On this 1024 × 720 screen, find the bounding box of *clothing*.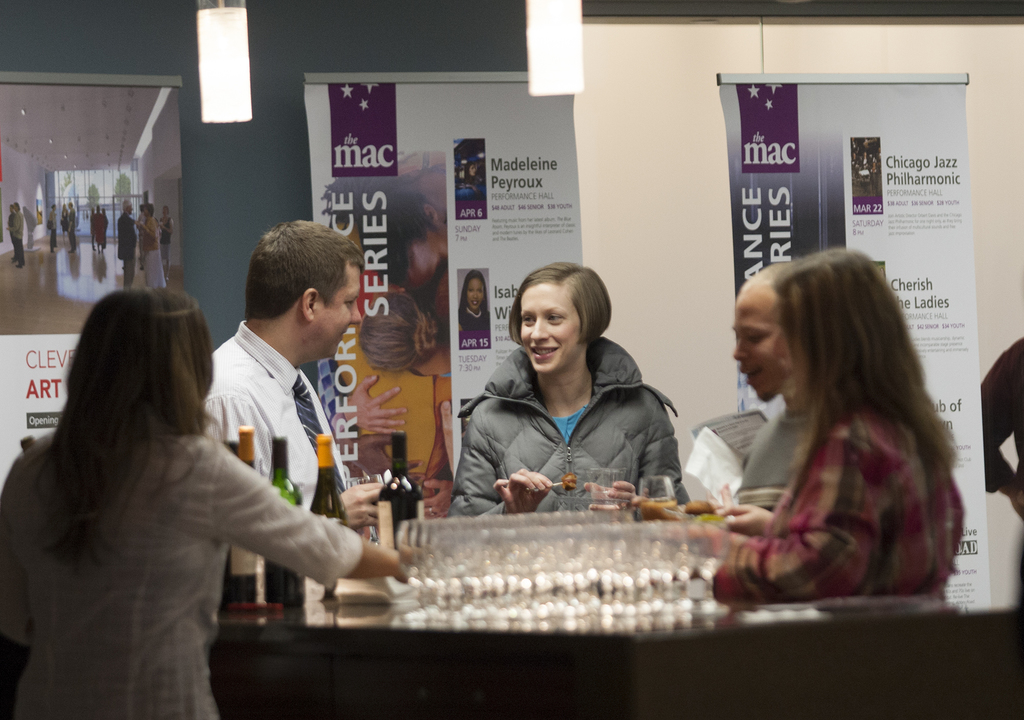
Bounding box: box=[117, 213, 134, 290].
